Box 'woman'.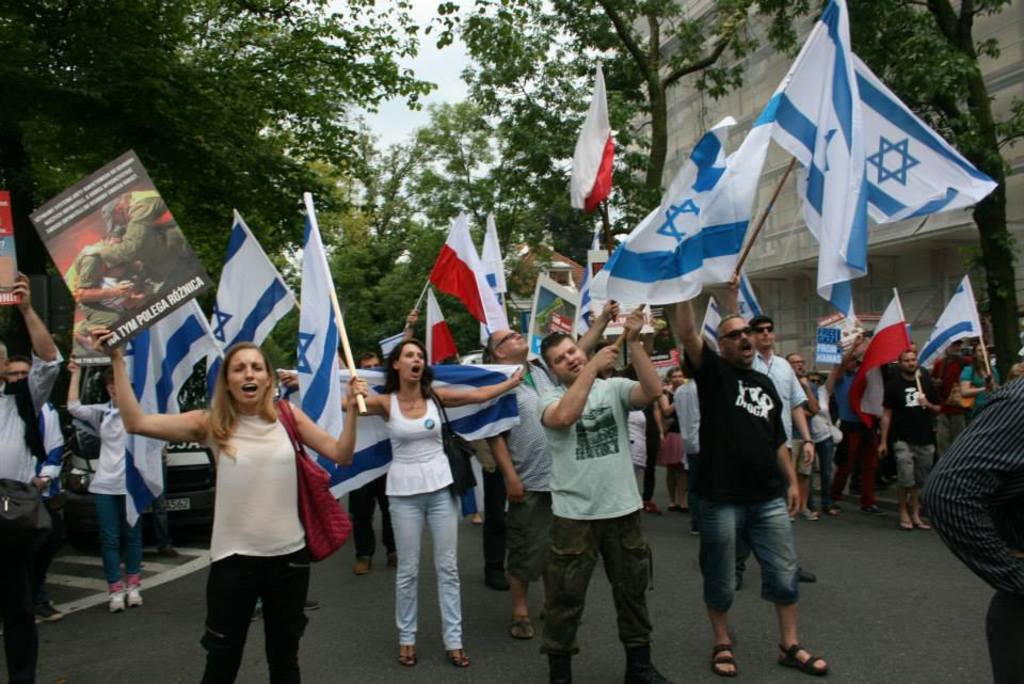
Rect(343, 340, 522, 668).
